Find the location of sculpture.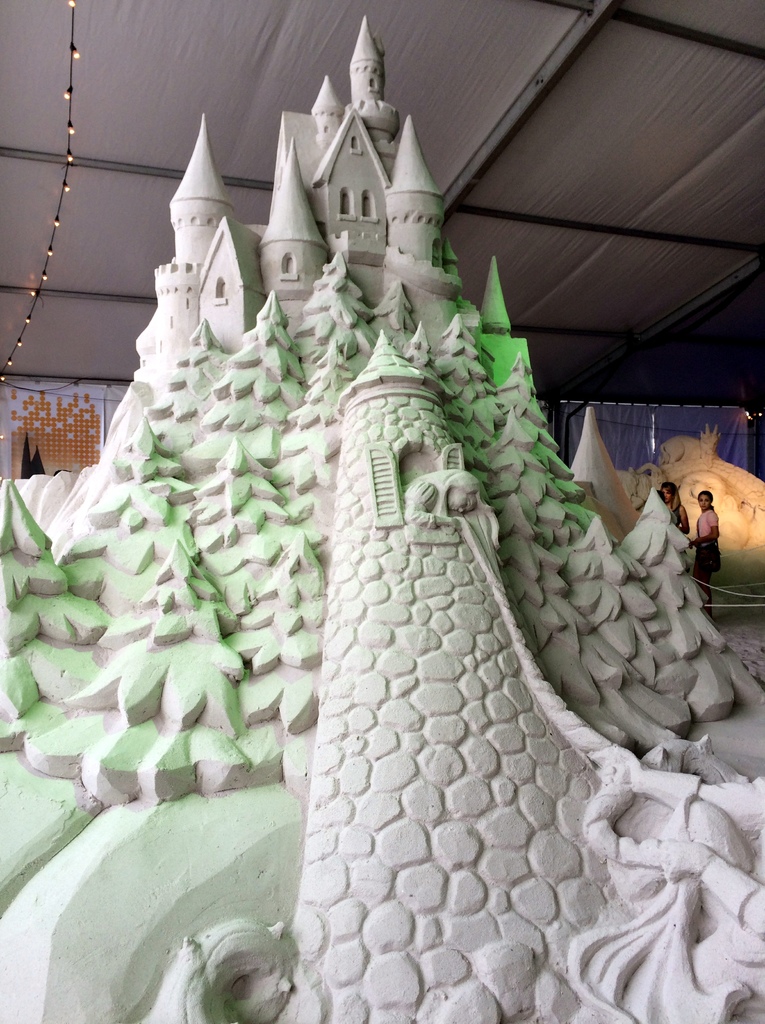
Location: locate(36, 69, 732, 961).
